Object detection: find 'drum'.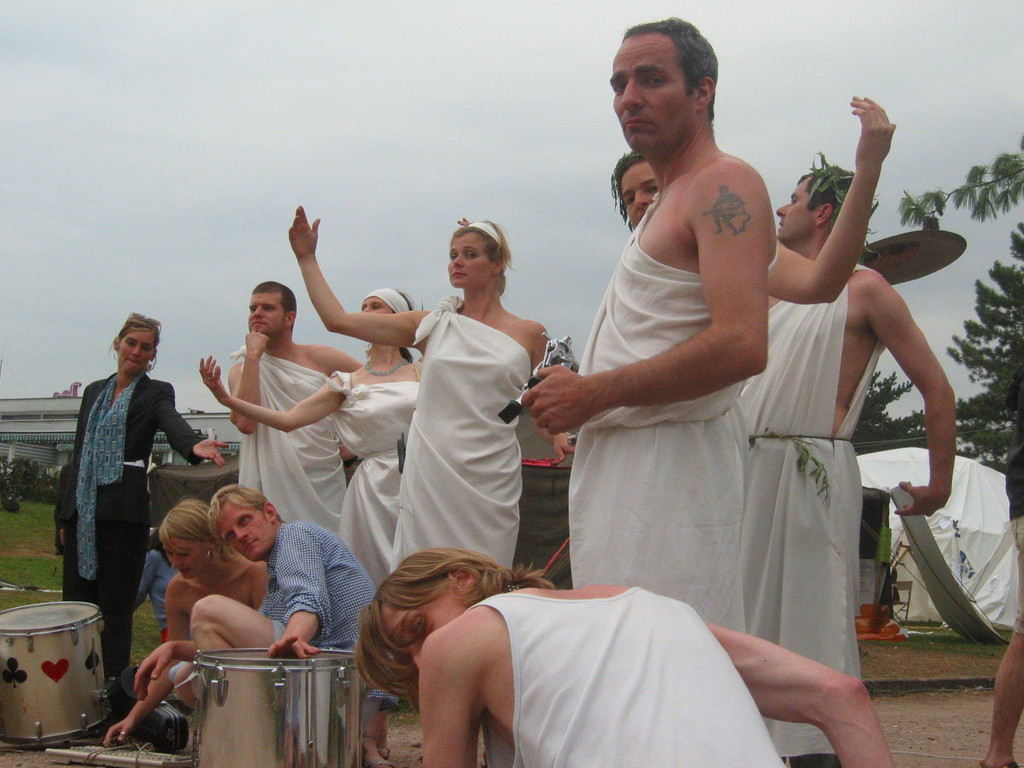
(0,601,106,744).
